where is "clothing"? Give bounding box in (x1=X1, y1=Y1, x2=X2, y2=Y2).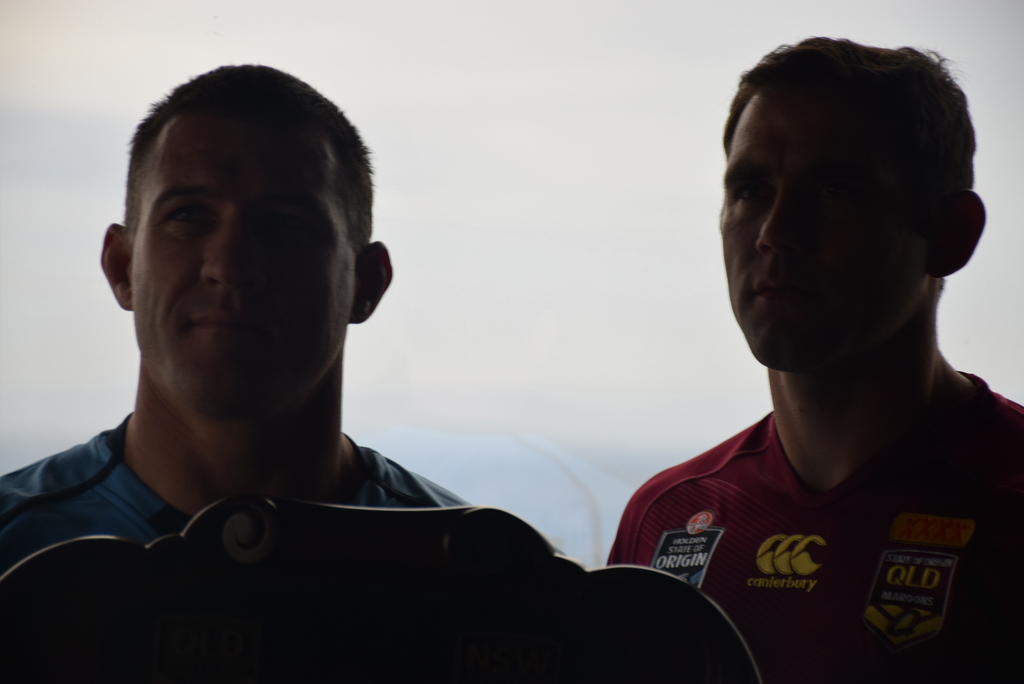
(x1=604, y1=321, x2=1002, y2=657).
